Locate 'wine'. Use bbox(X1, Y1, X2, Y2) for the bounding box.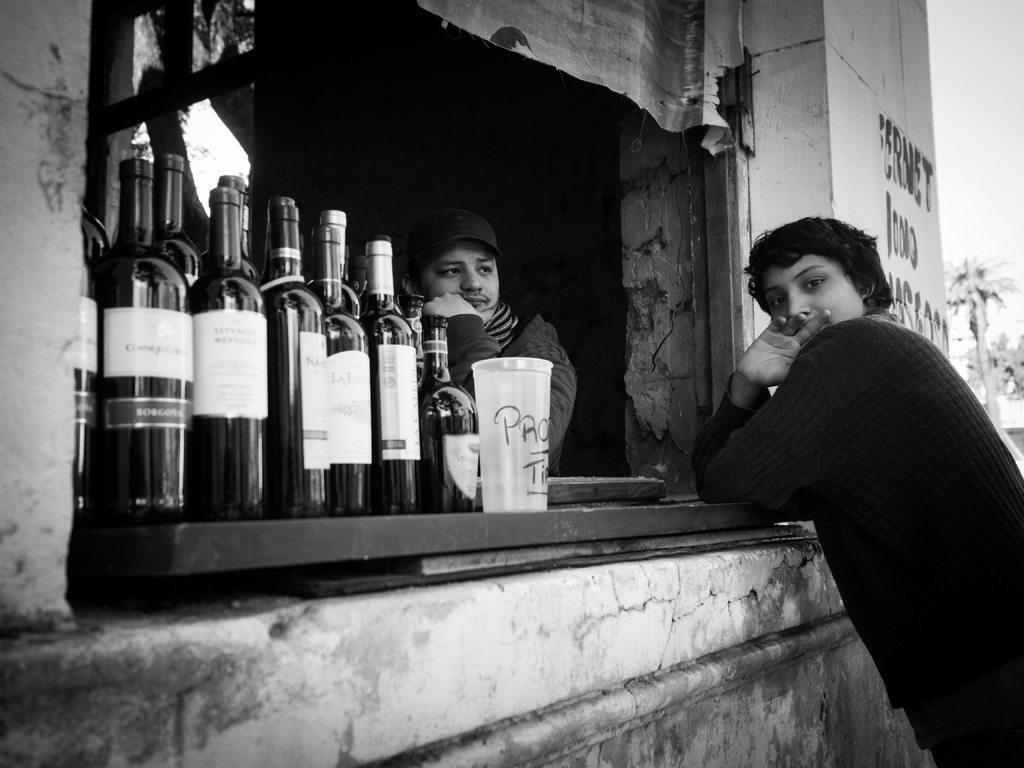
bbox(256, 183, 329, 515).
